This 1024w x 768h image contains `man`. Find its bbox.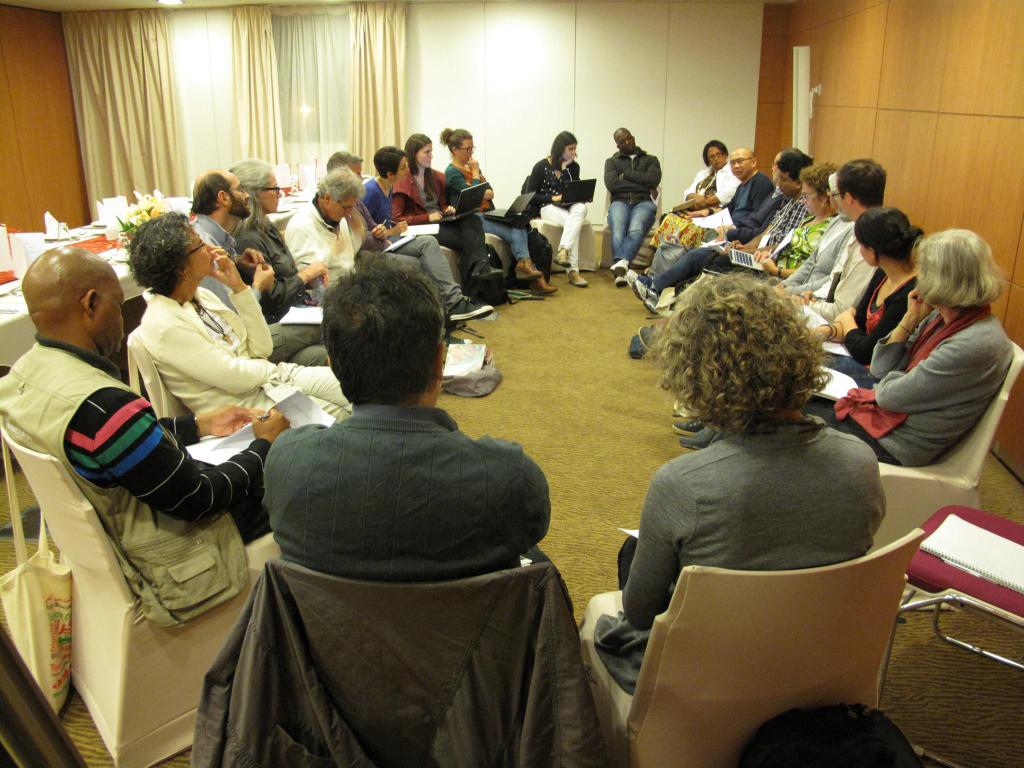
{"x1": 700, "y1": 147, "x2": 774, "y2": 241}.
